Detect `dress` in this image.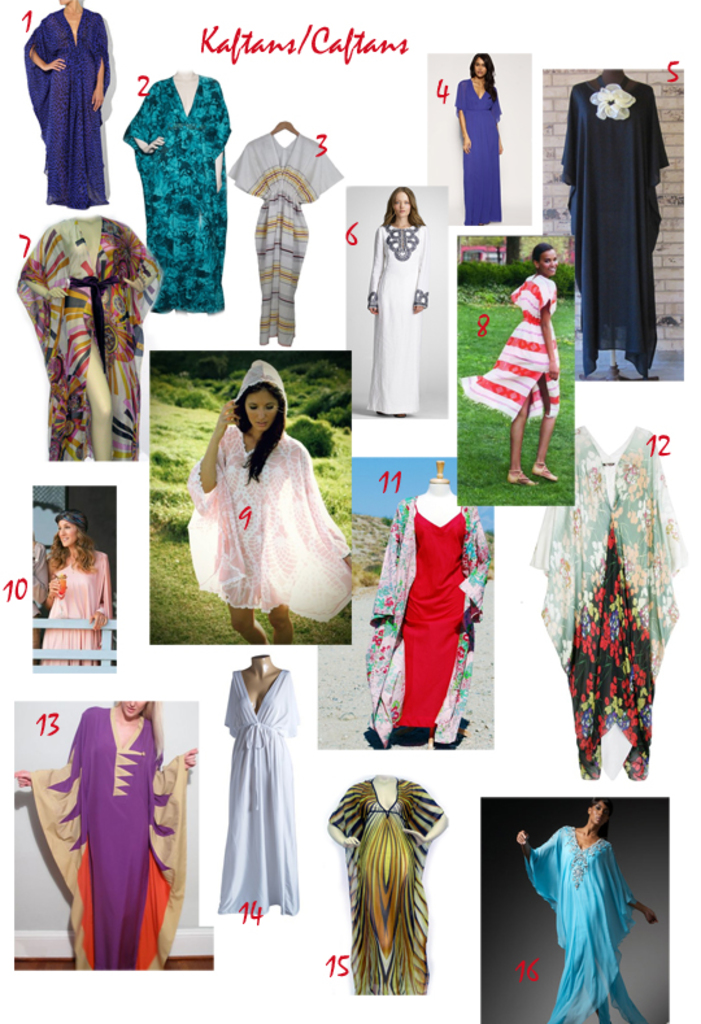
Detection: [222, 667, 301, 912].
